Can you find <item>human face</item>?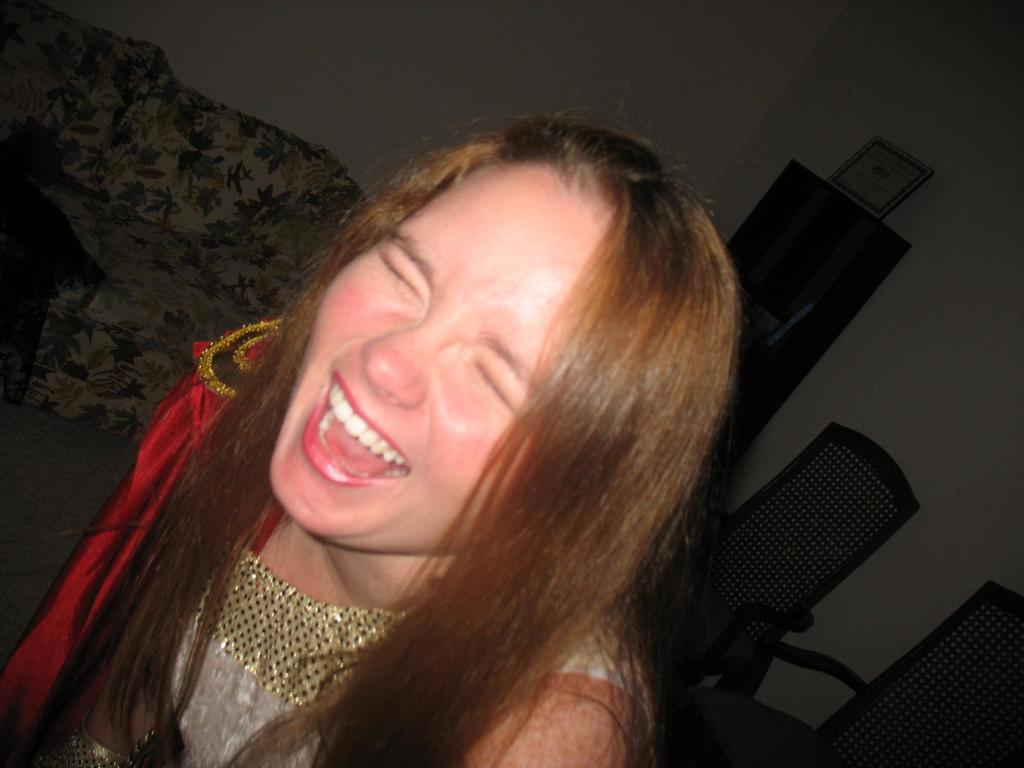
Yes, bounding box: [x1=266, y1=164, x2=612, y2=554].
